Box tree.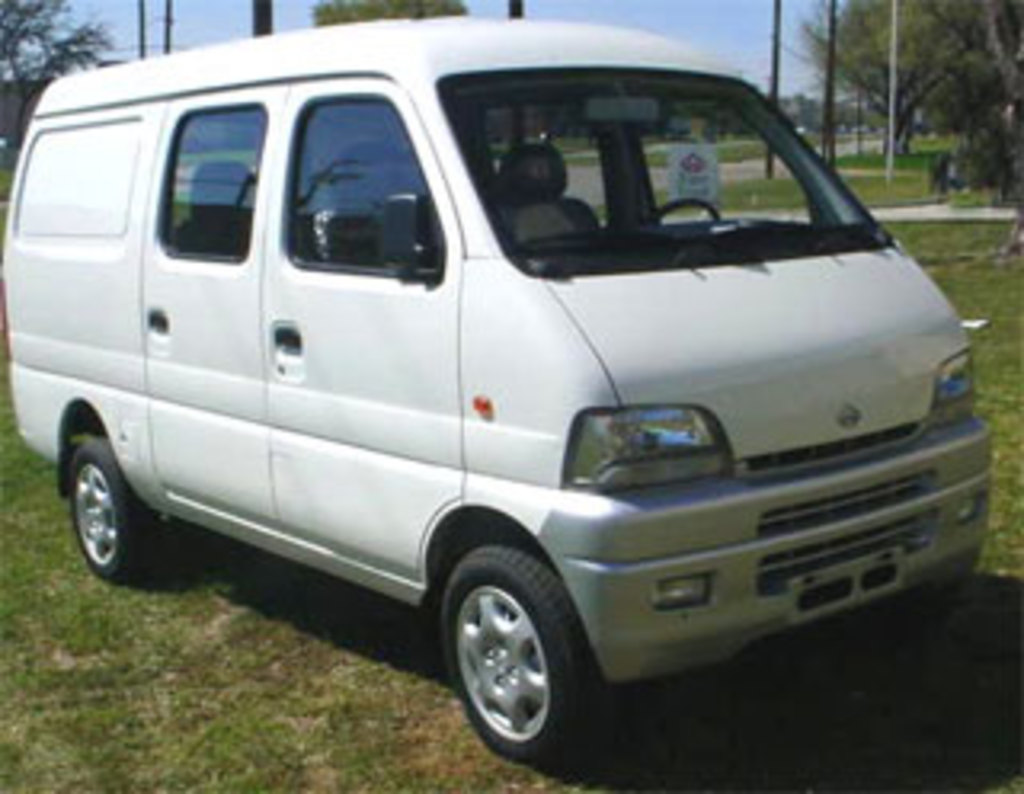
(x1=899, y1=0, x2=1021, y2=211).
